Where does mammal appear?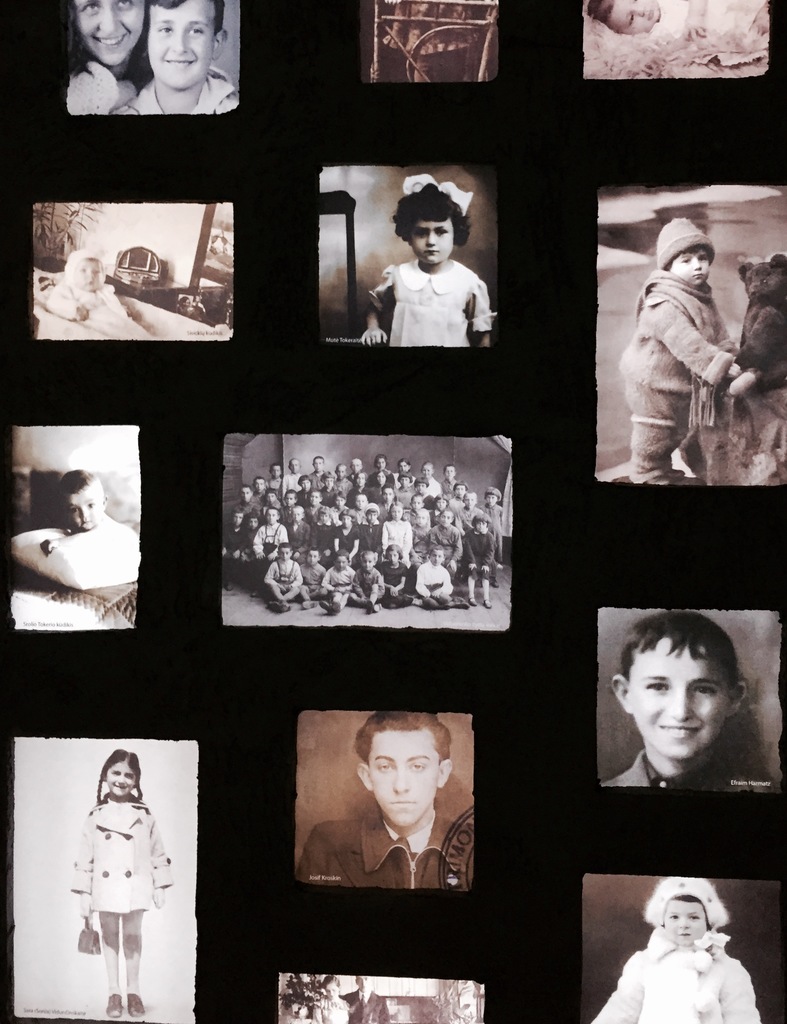
Appears at region(718, 251, 785, 396).
